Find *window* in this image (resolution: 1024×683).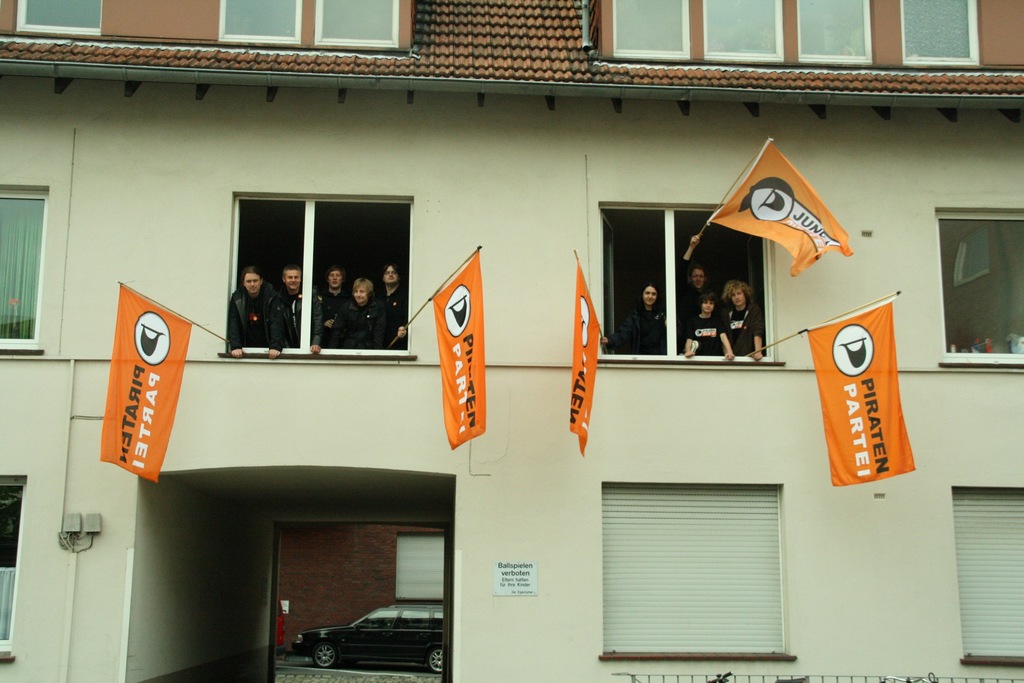
pyautogui.locateOnScreen(600, 482, 790, 662).
